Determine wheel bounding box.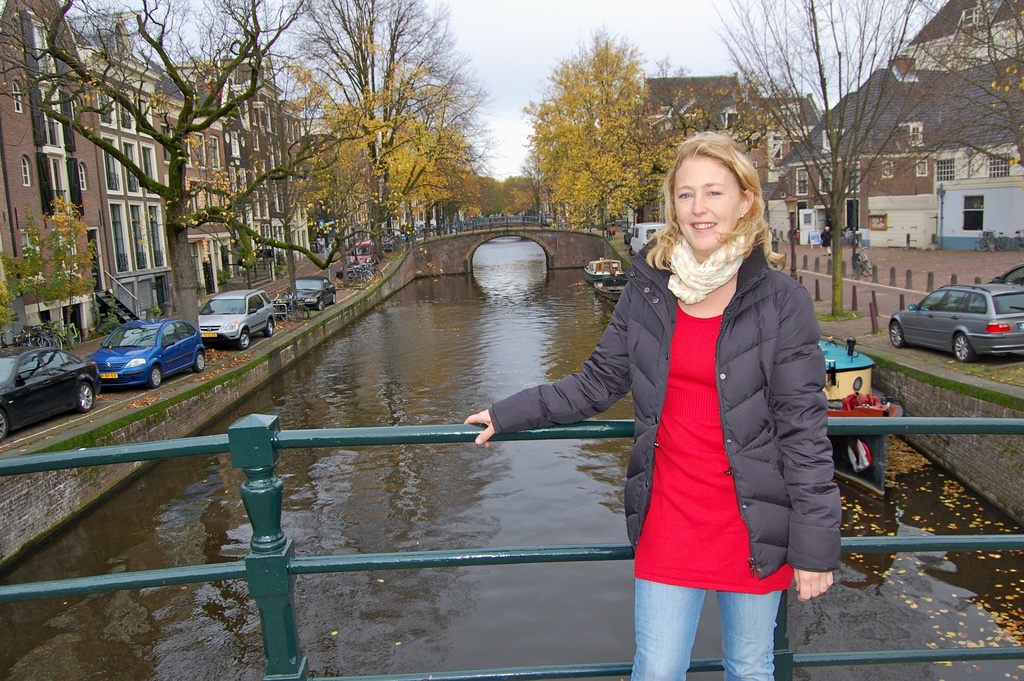
Determined: <region>861, 263, 867, 277</region>.
